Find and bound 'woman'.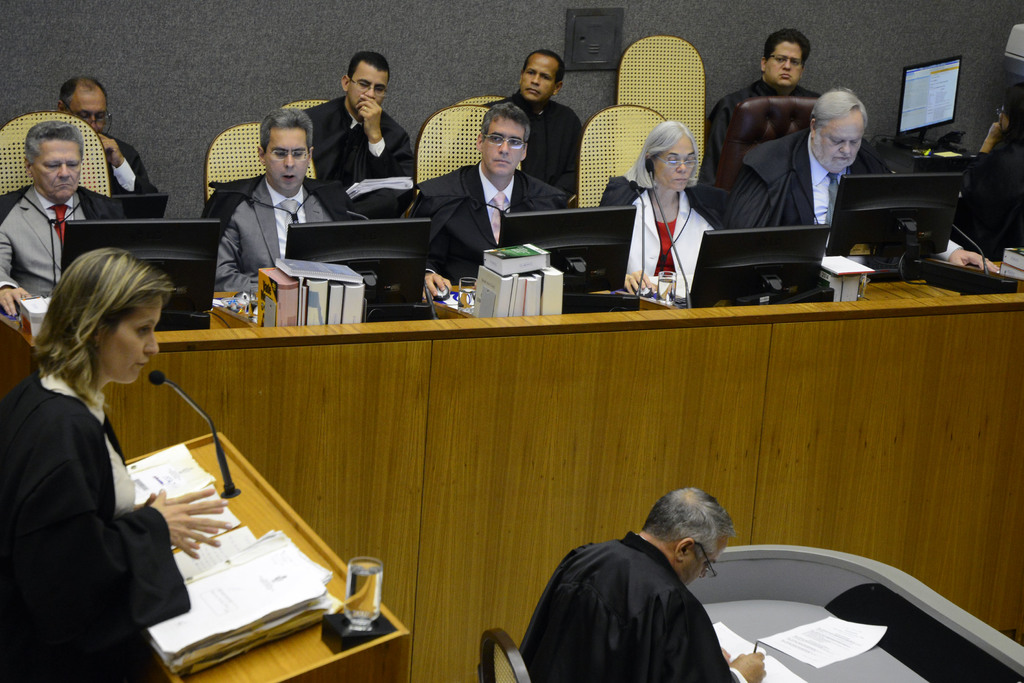
Bound: <box>600,113,721,329</box>.
